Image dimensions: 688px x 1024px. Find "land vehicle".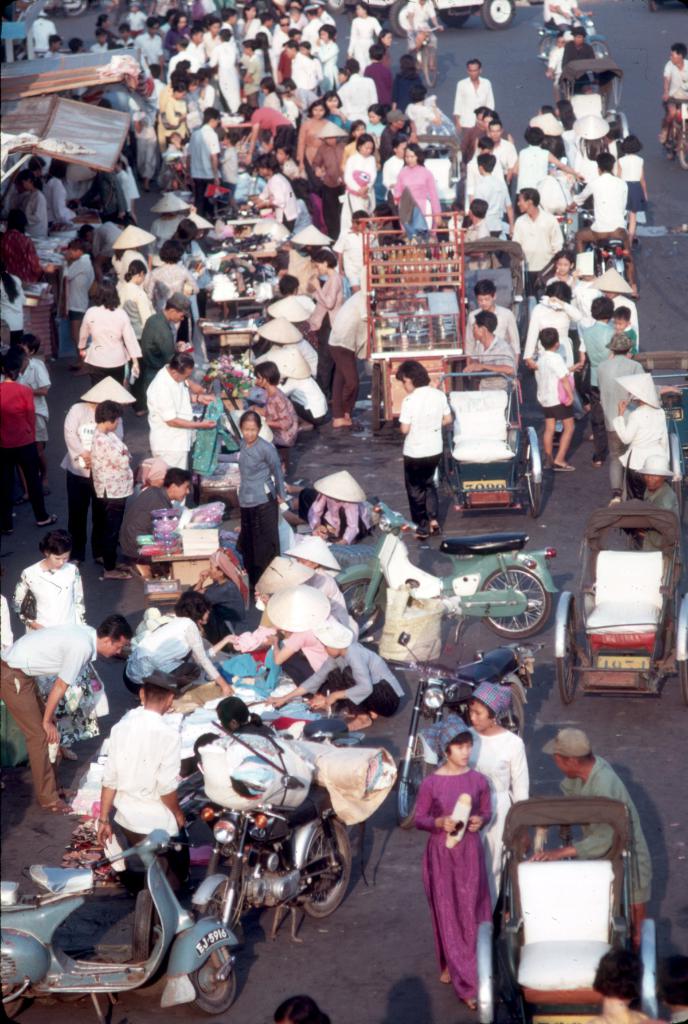
{"left": 582, "top": 495, "right": 684, "bottom": 707}.
